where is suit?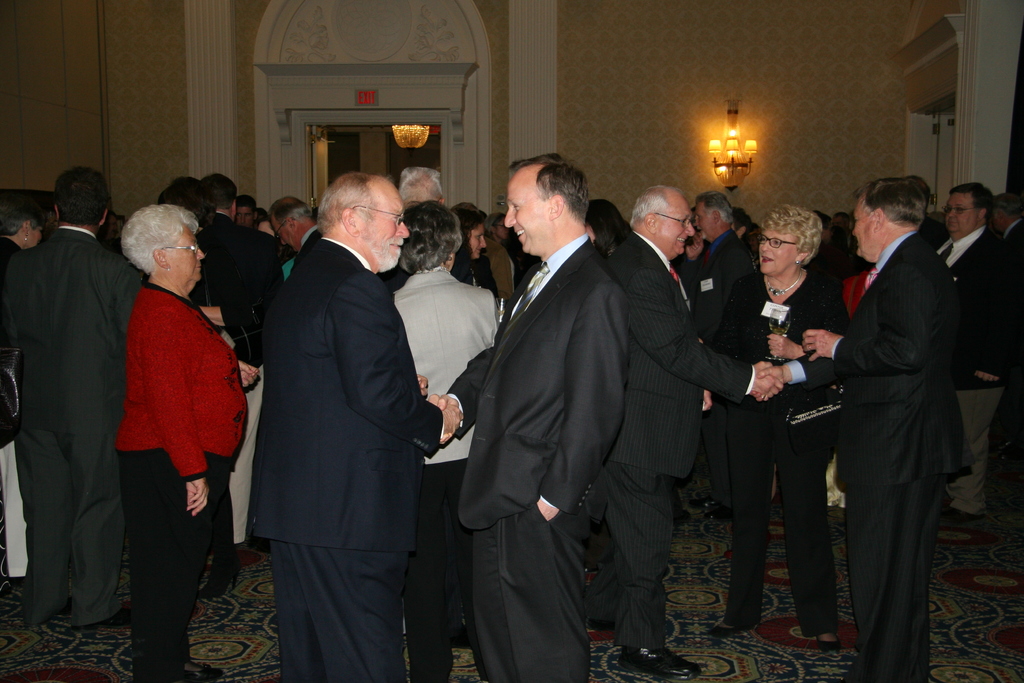
586 235 743 648.
